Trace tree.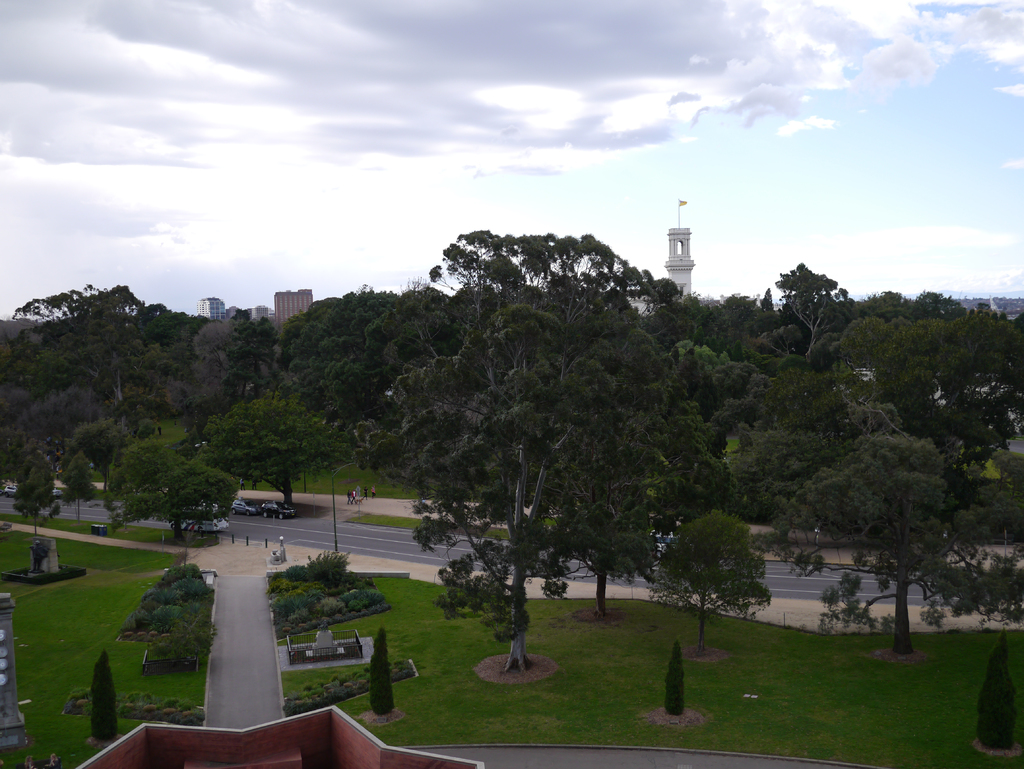
Traced to 97,431,241,545.
